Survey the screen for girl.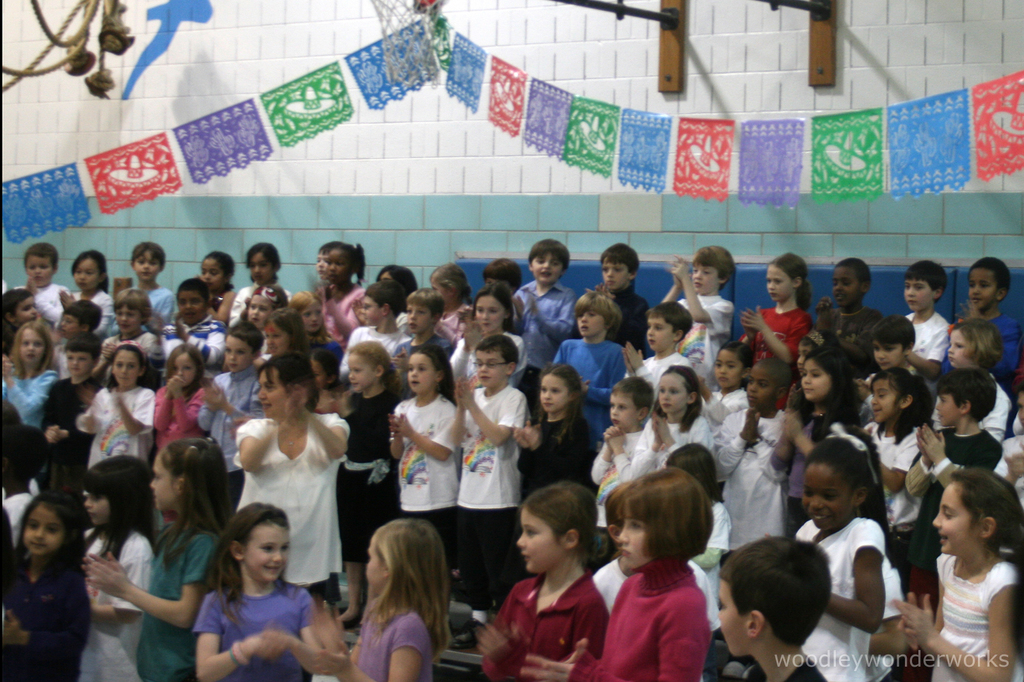
Survey found: [17, 237, 64, 333].
